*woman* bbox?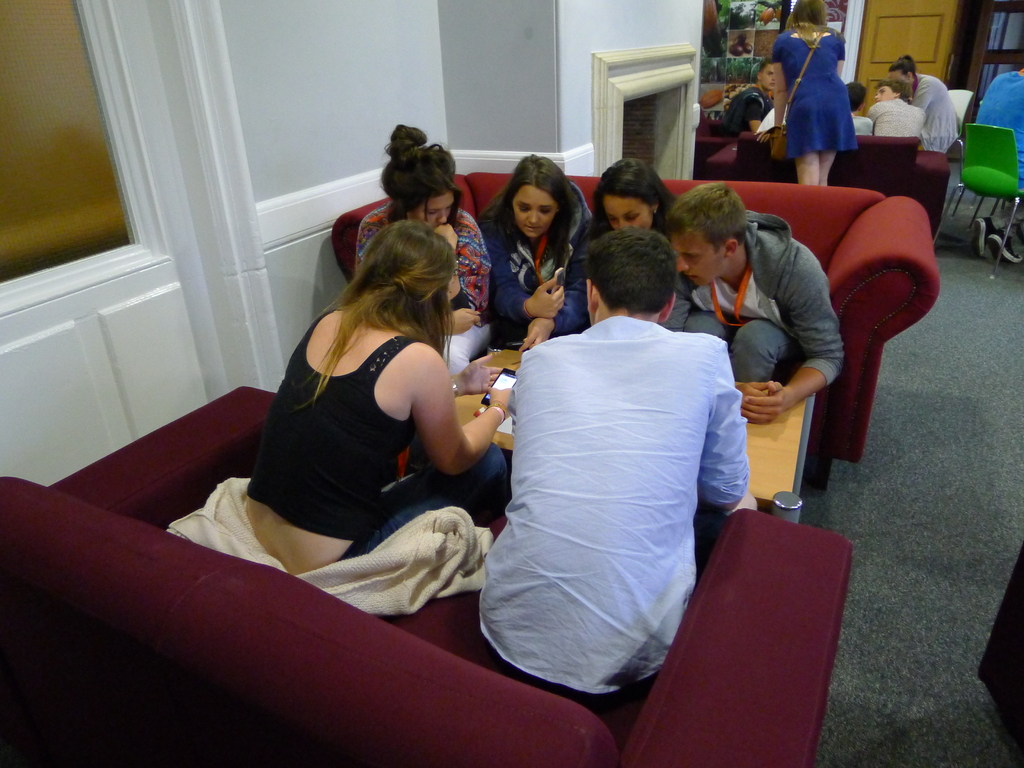
left=769, top=0, right=856, bottom=188
